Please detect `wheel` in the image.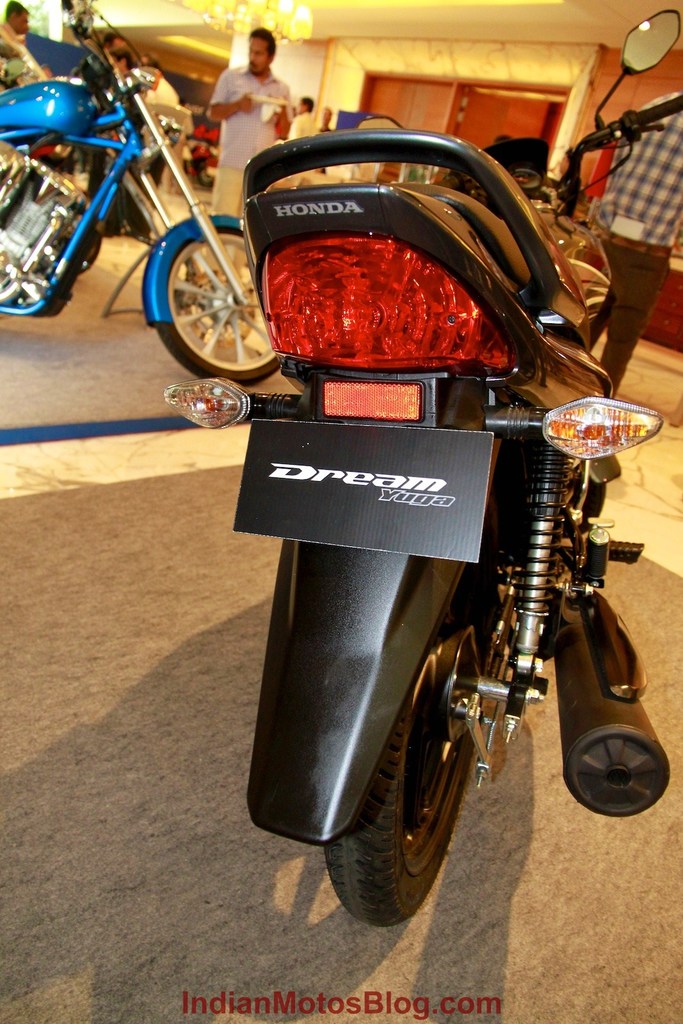
[left=319, top=559, right=503, bottom=937].
